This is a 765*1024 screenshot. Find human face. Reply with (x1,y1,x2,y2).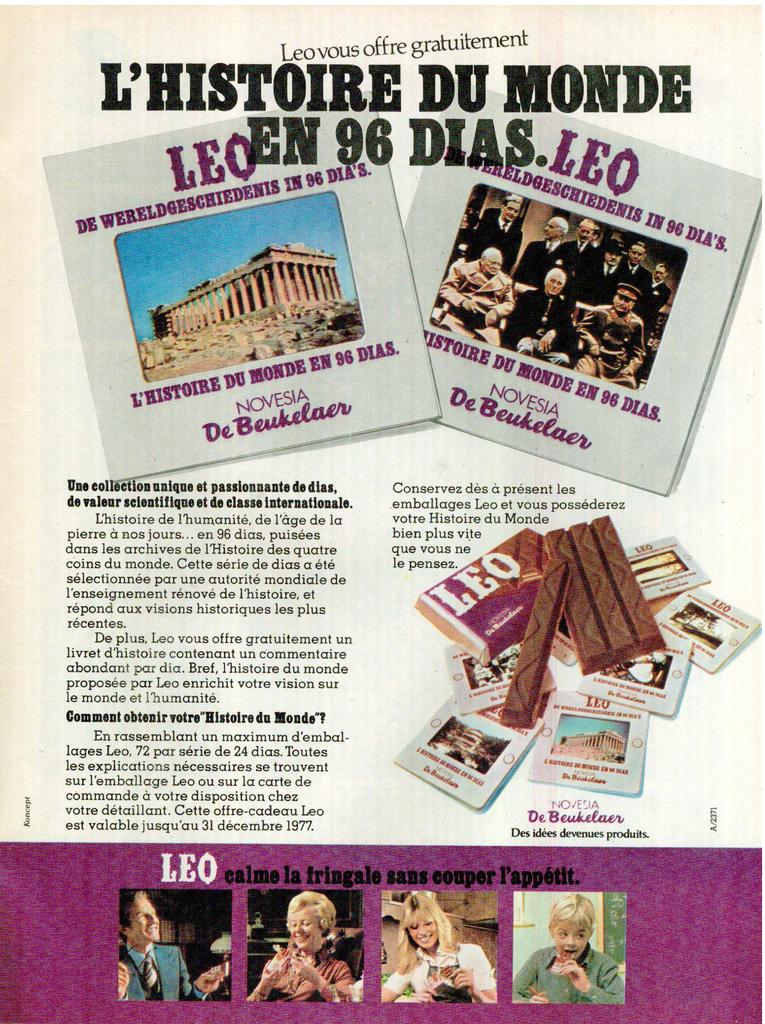
(285,909,320,951).
